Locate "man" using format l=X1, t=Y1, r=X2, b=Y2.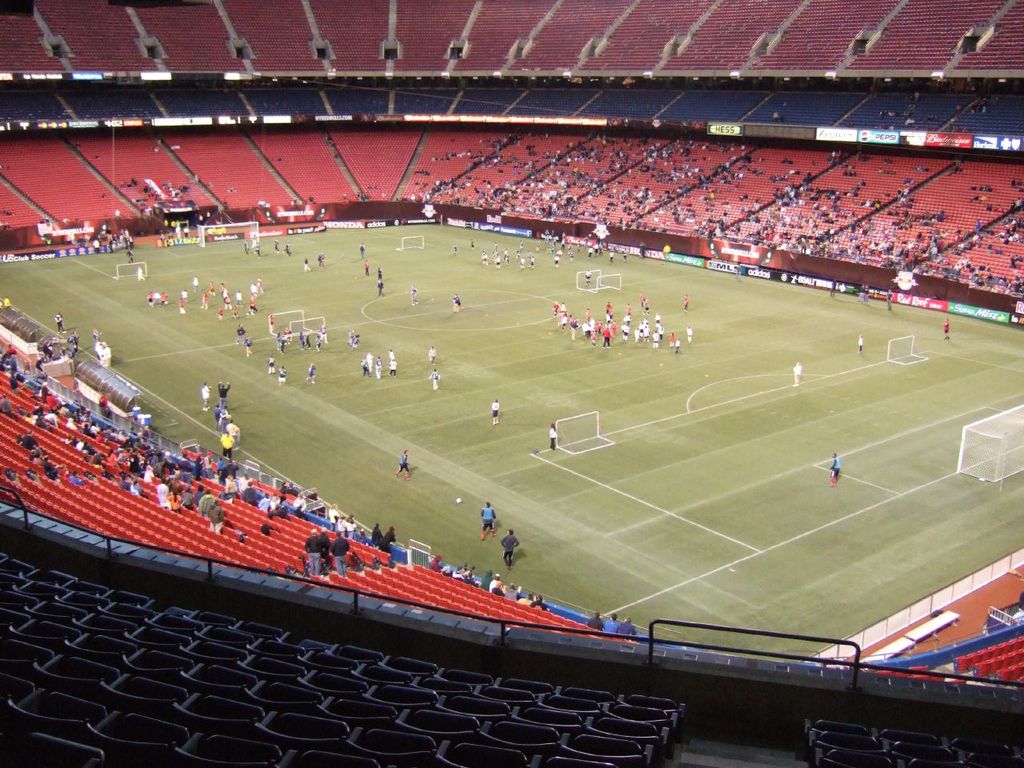
l=828, t=450, r=844, b=486.
